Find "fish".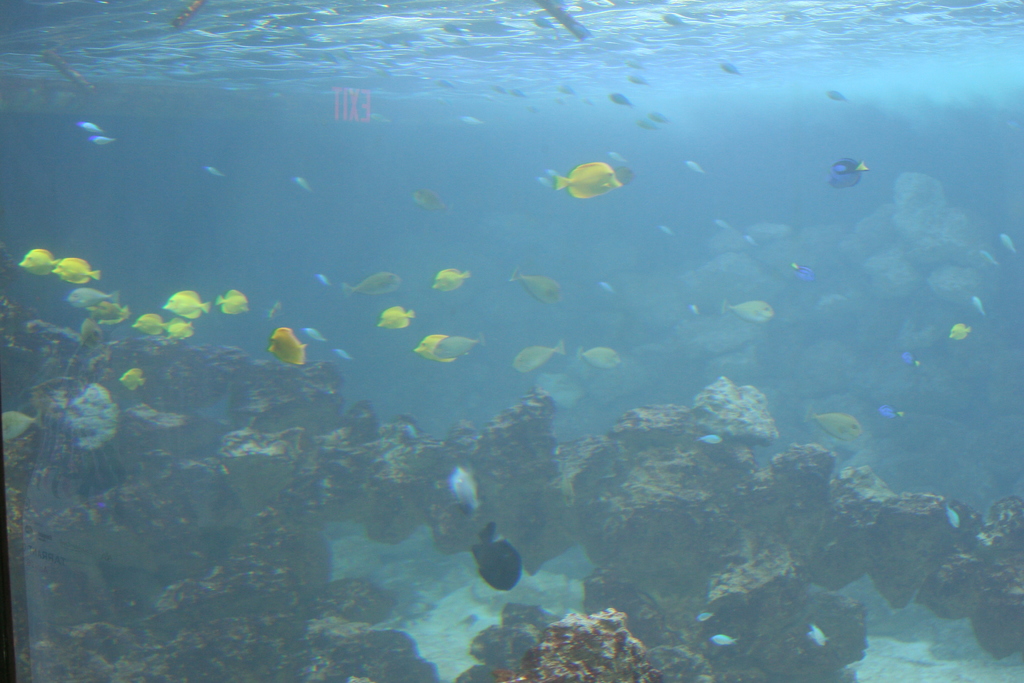
bbox=[1003, 233, 1016, 254].
